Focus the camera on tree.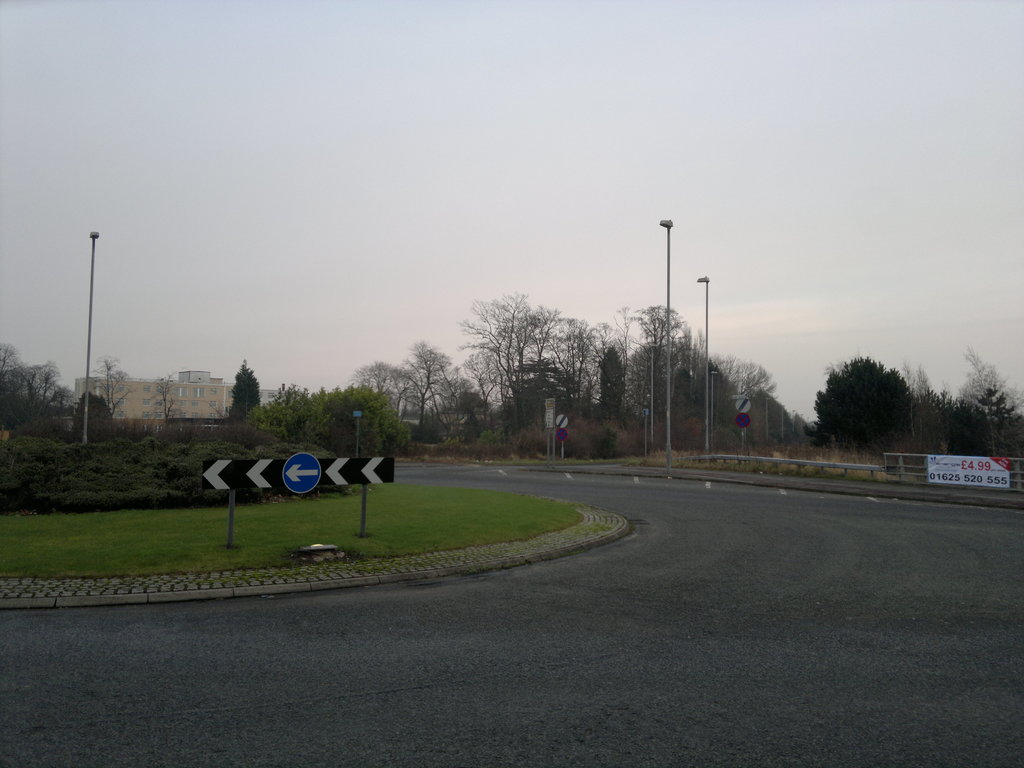
Focus region: BBox(820, 340, 922, 451).
